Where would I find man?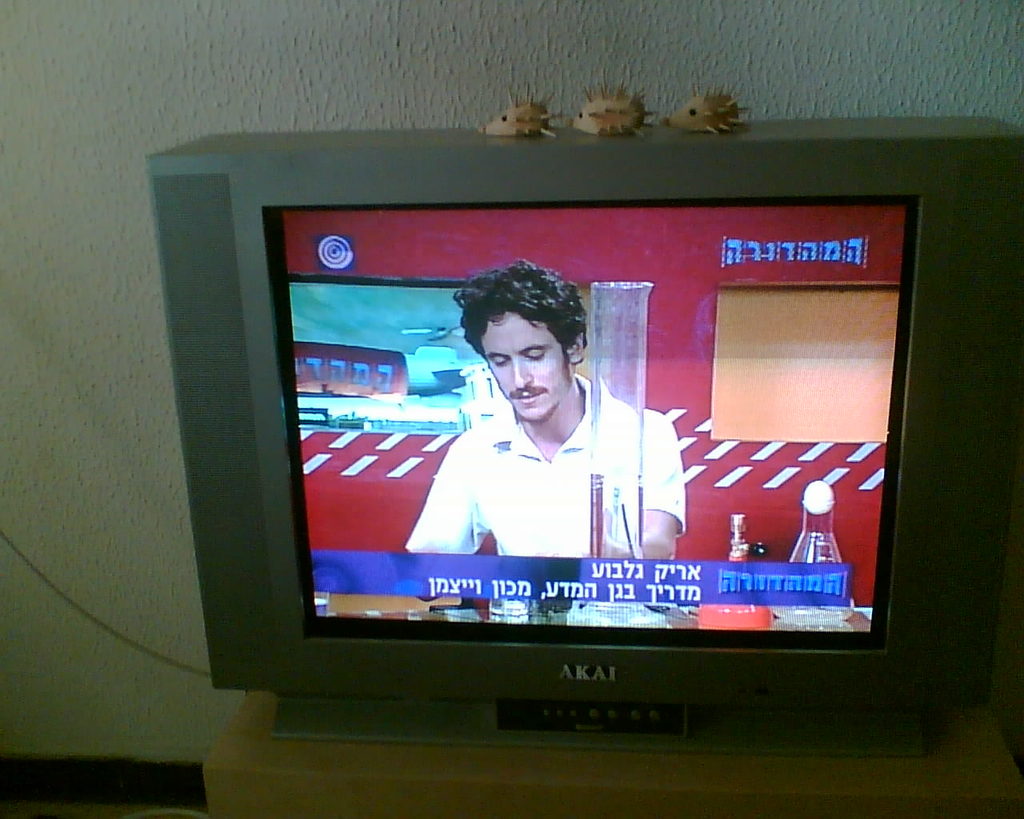
At region(417, 265, 635, 569).
